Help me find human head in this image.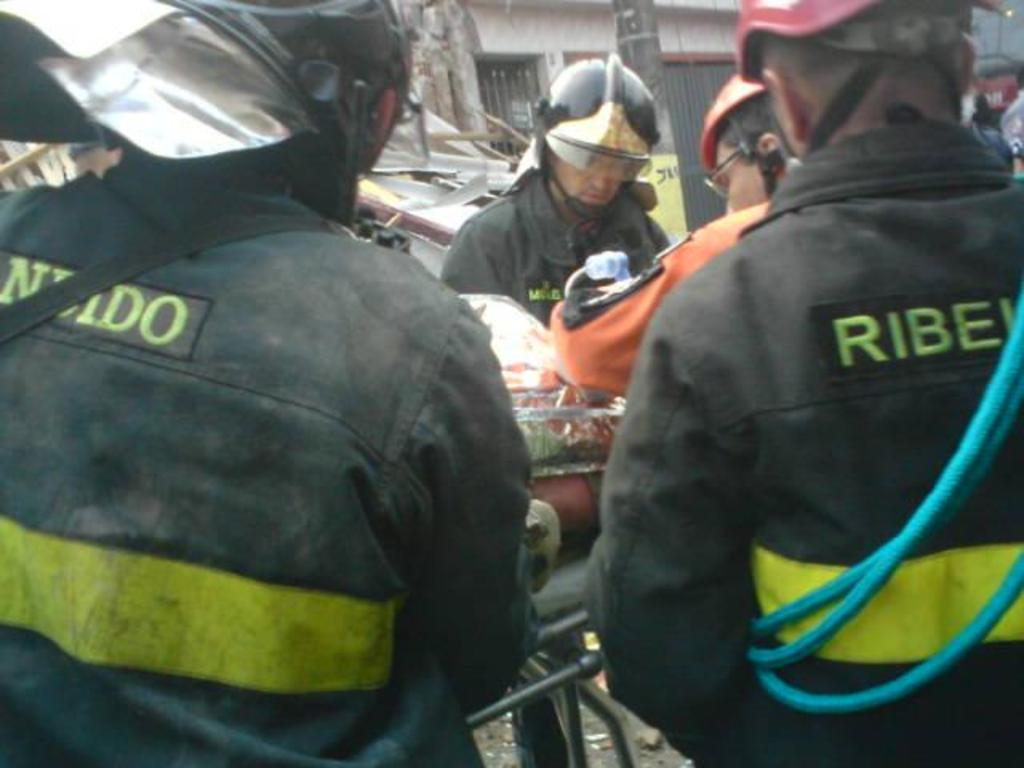
Found it: pyautogui.locateOnScreen(731, 0, 974, 152).
